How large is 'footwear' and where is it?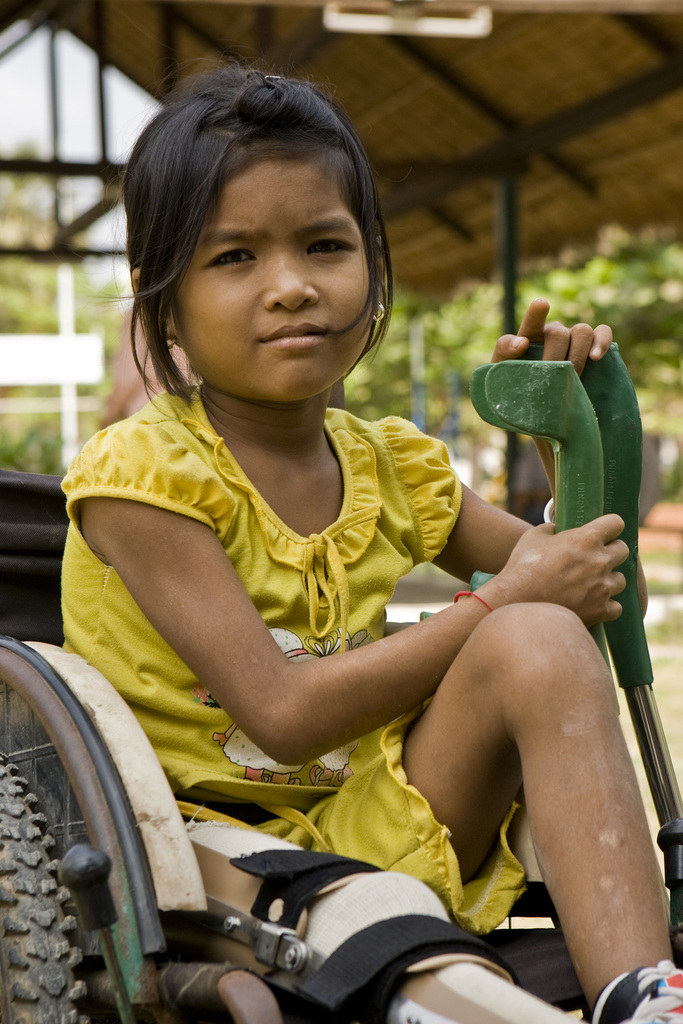
Bounding box: (left=580, top=966, right=682, bottom=1023).
